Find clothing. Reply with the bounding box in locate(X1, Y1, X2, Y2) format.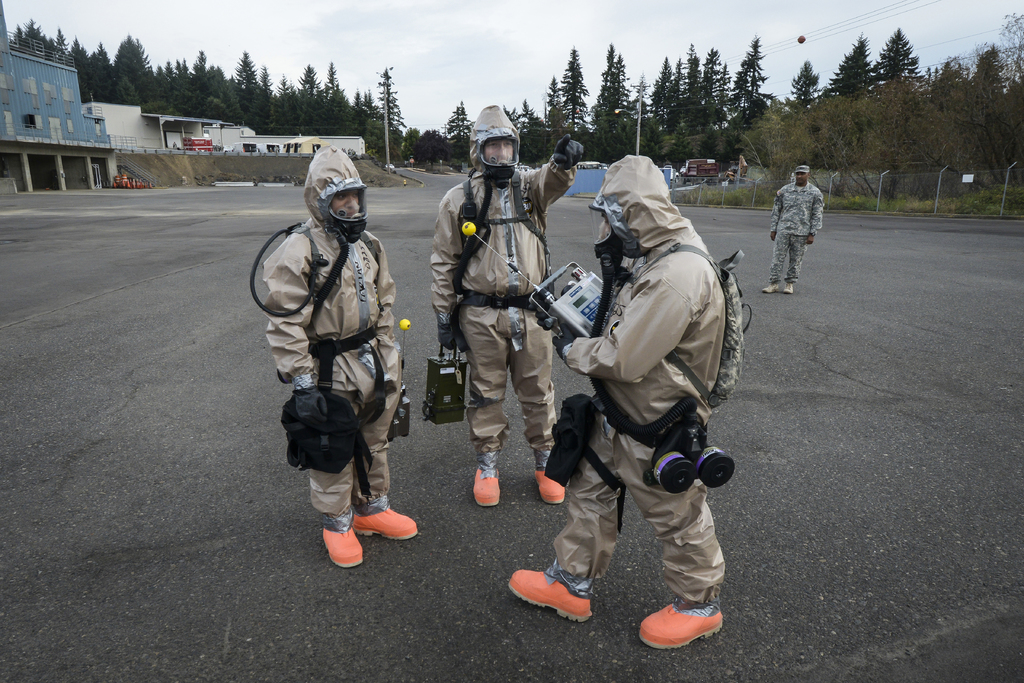
locate(531, 156, 741, 595).
